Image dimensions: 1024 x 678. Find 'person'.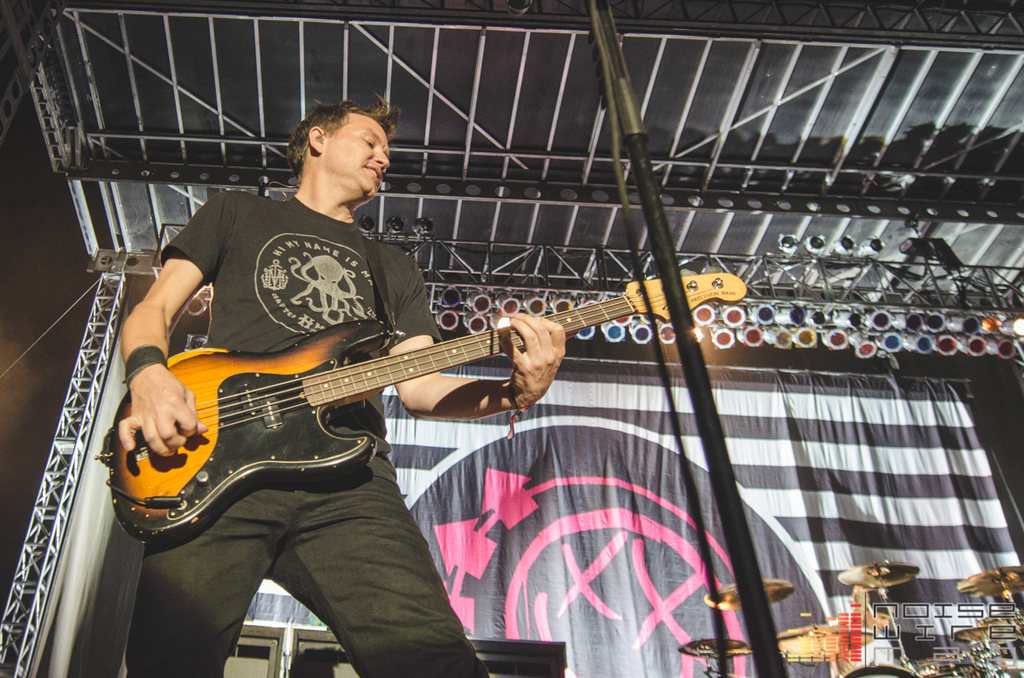
(829, 600, 907, 669).
